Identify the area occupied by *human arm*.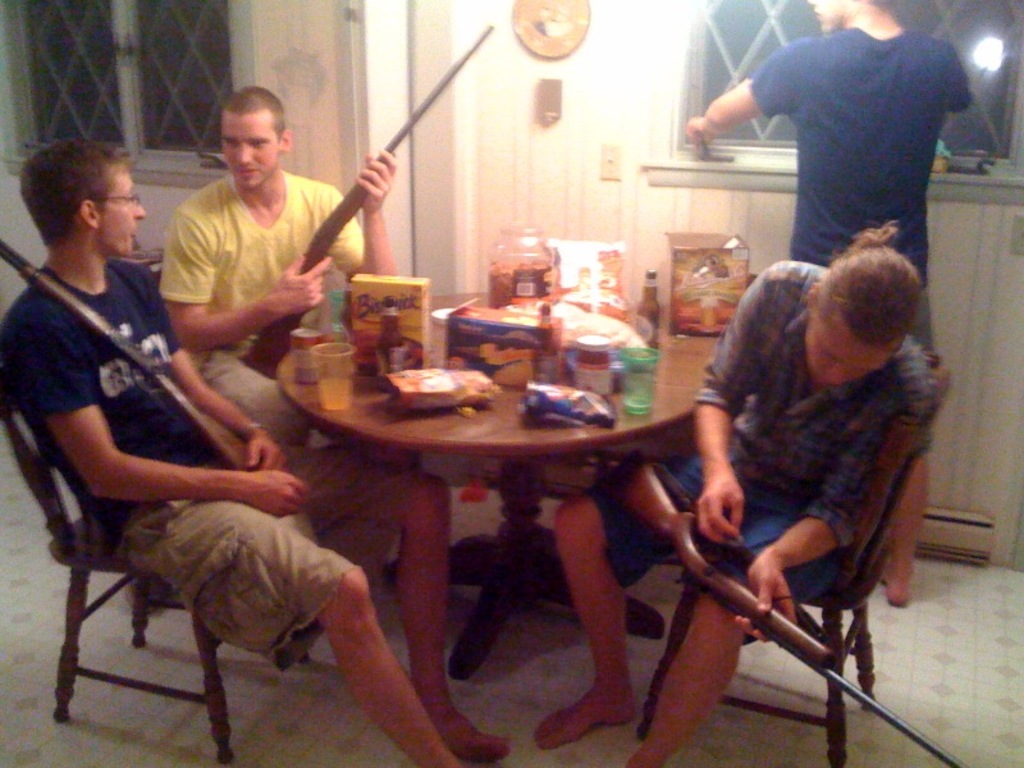
Area: <box>22,307,312,508</box>.
